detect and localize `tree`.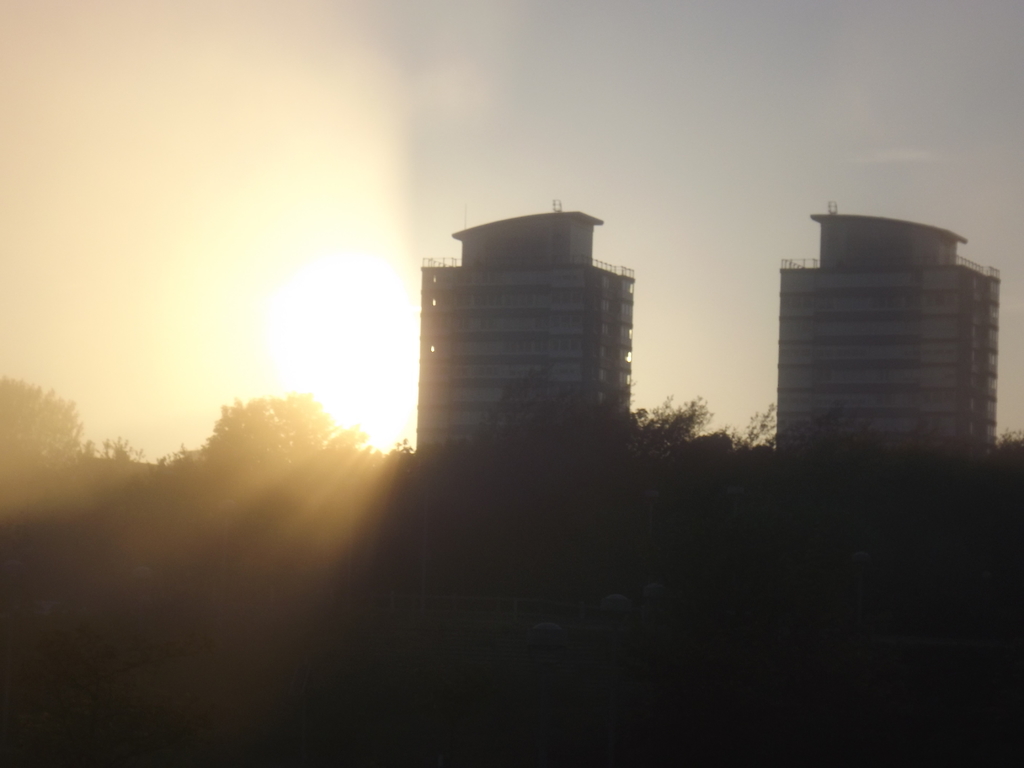
Localized at detection(157, 388, 360, 463).
